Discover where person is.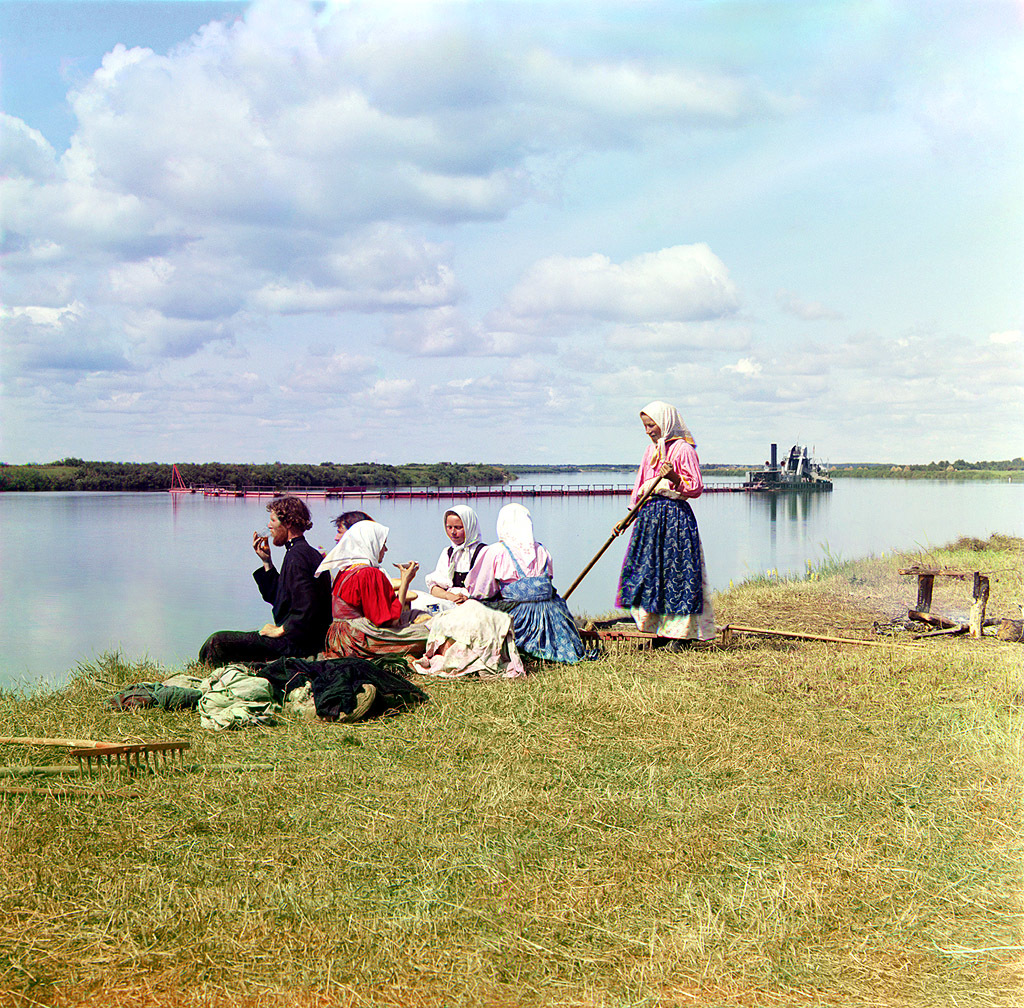
Discovered at rect(422, 496, 492, 594).
